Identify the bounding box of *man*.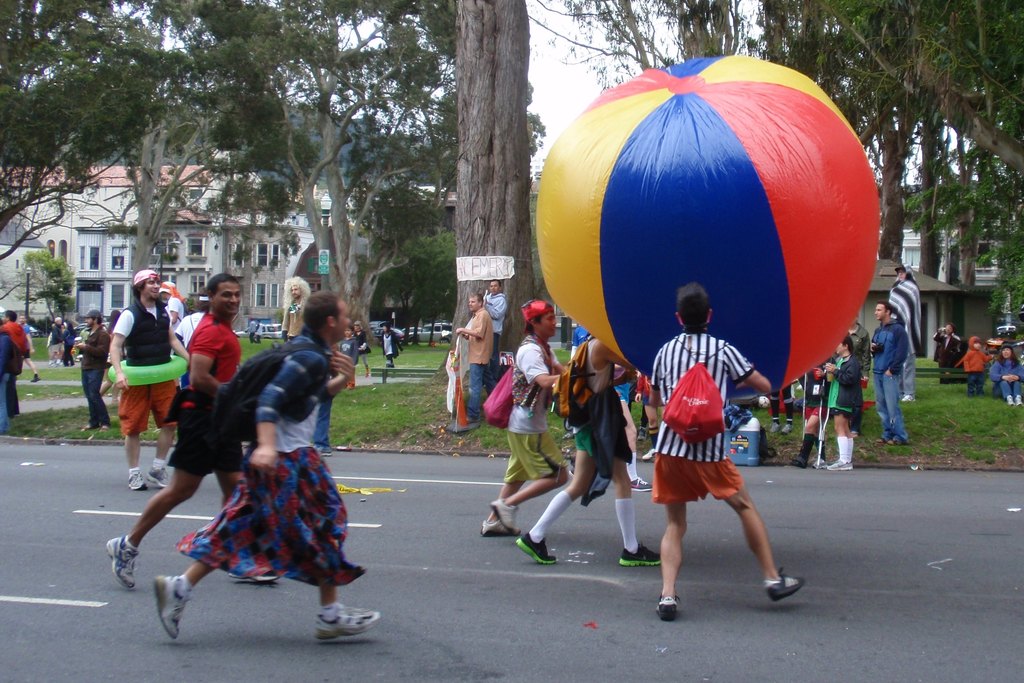
locate(519, 340, 665, 563).
